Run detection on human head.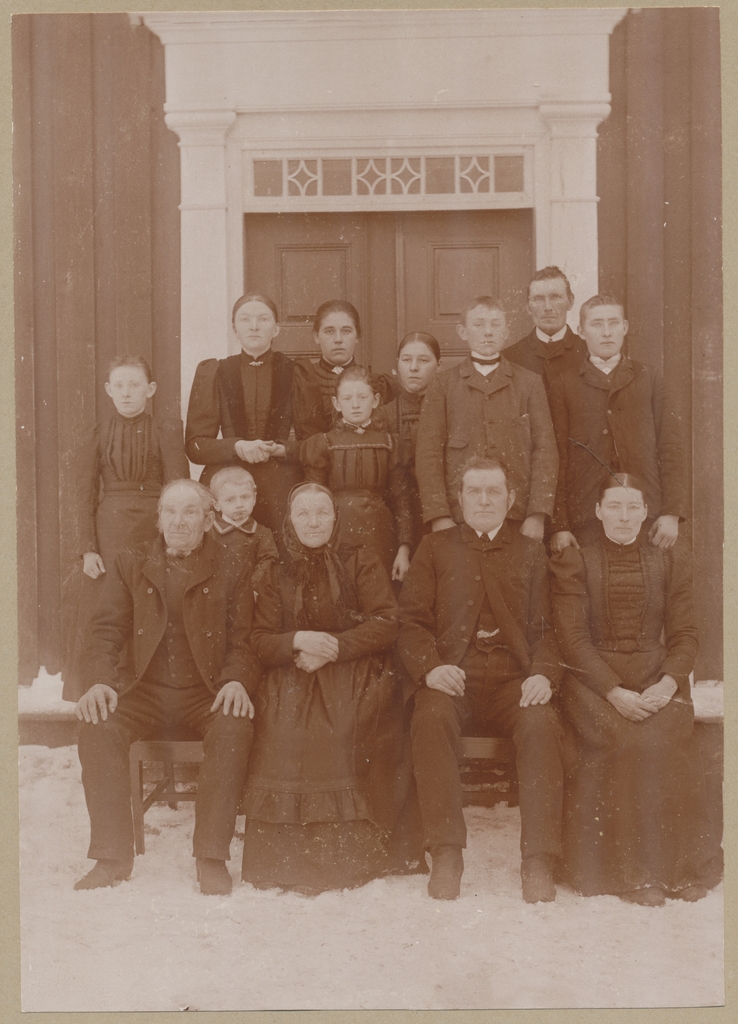
Result: <box>292,484,334,547</box>.
